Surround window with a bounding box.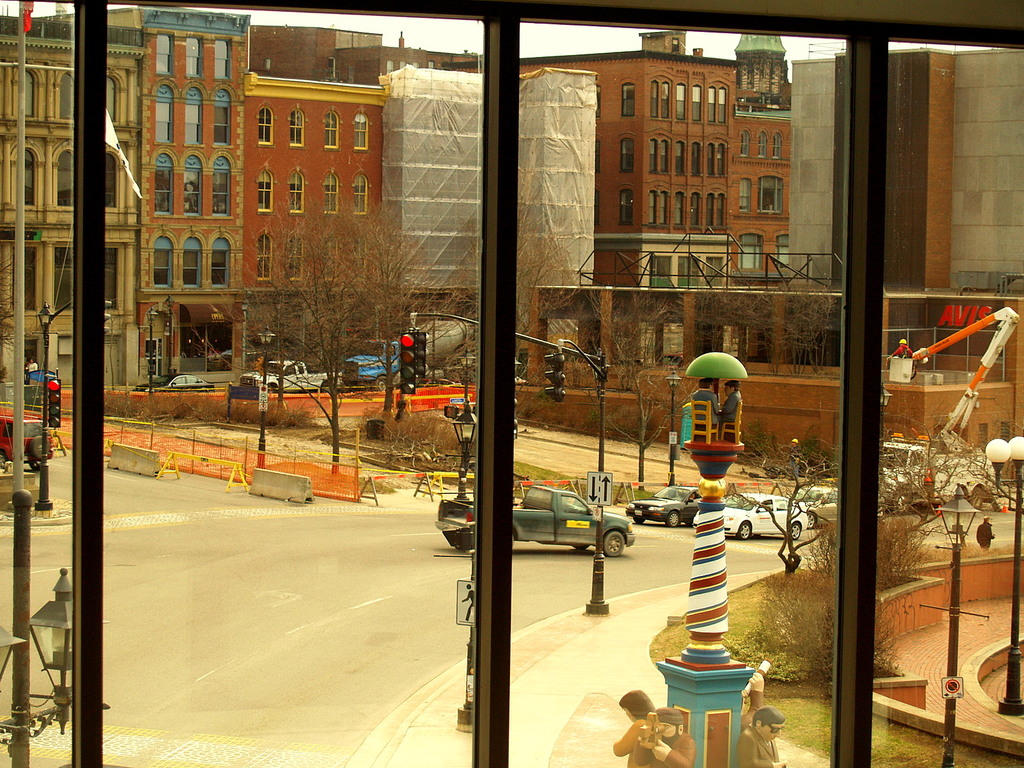
103, 74, 116, 122.
